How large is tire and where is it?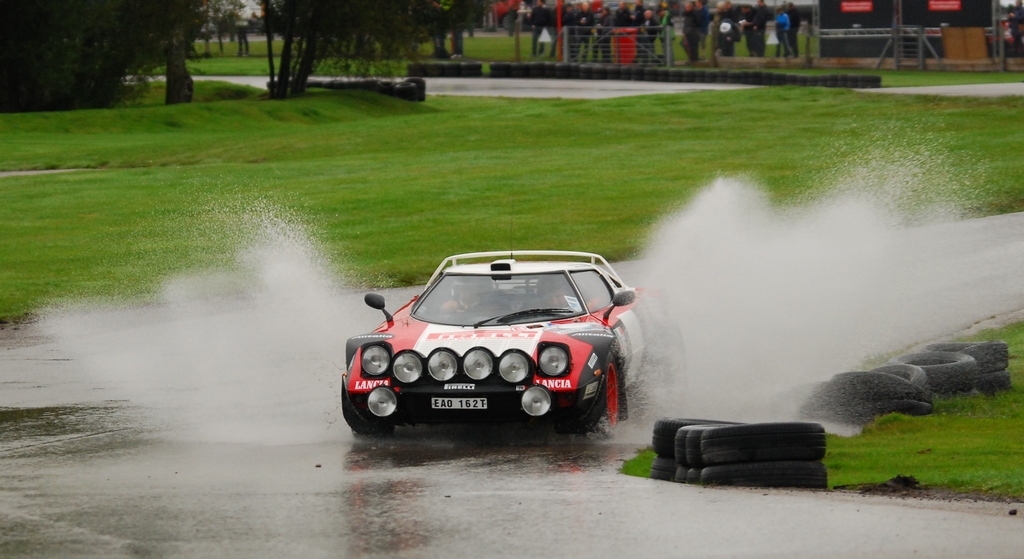
Bounding box: (left=542, top=362, right=614, bottom=437).
